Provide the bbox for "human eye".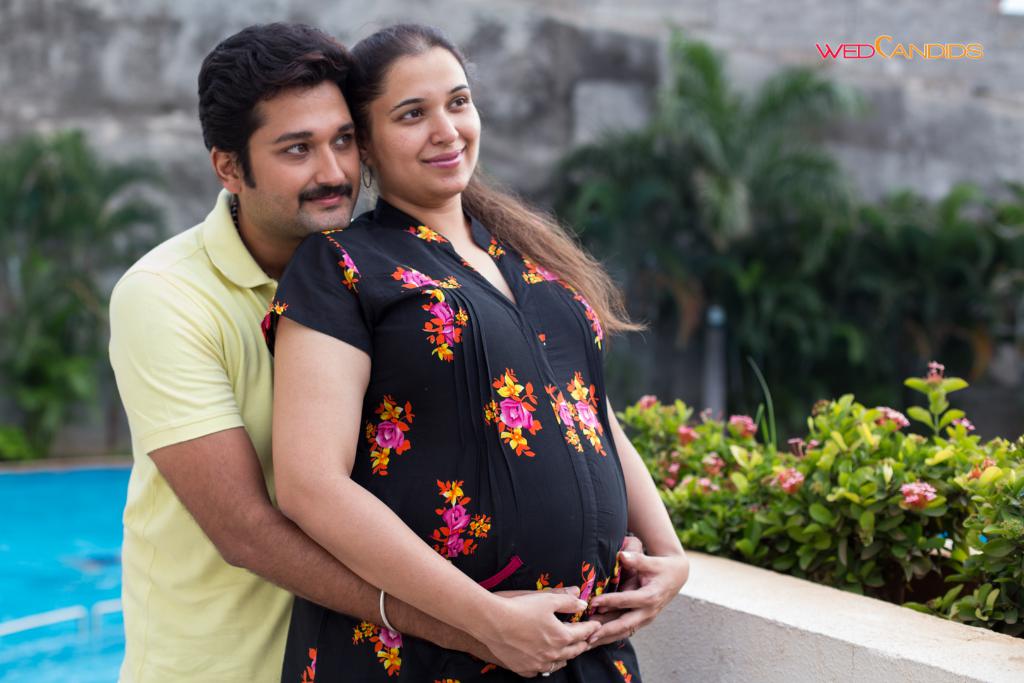
330 131 355 152.
